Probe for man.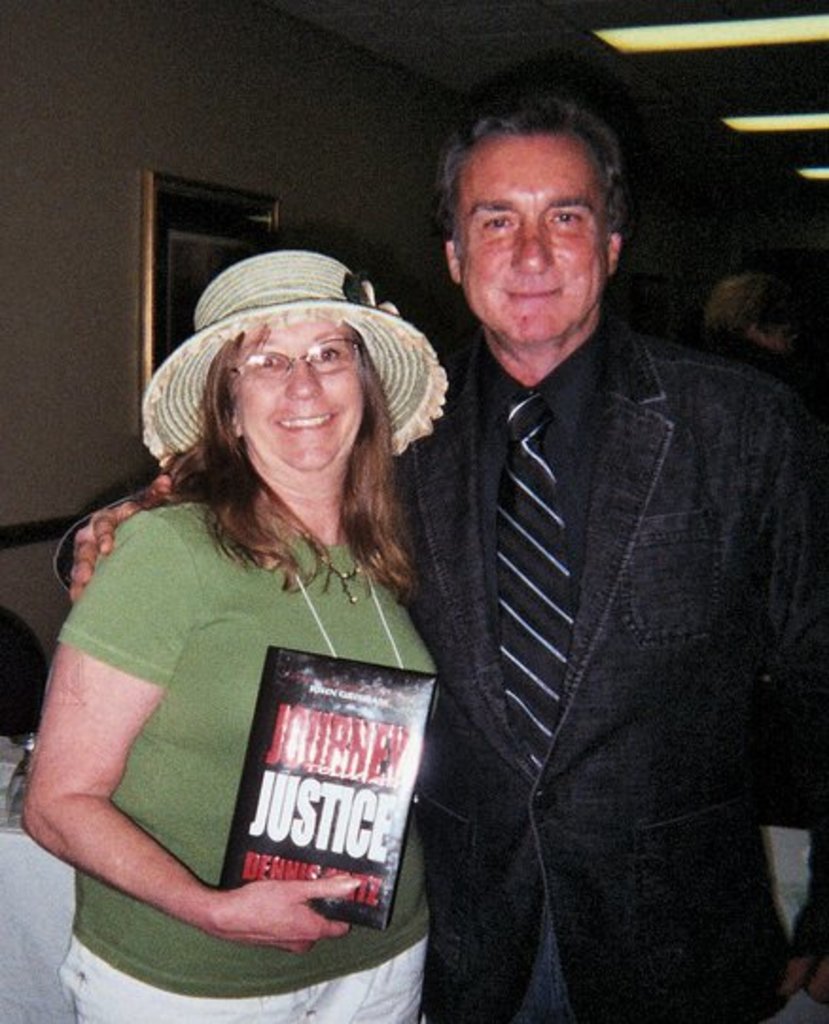
Probe result: <box>57,98,827,1022</box>.
